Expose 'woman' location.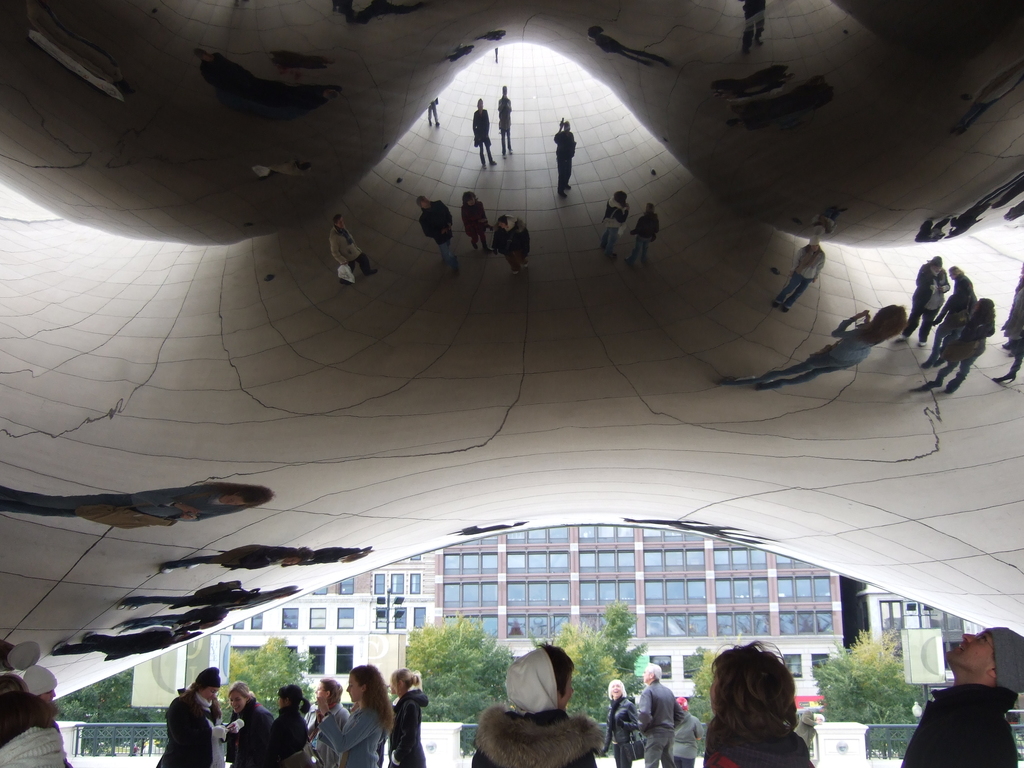
Exposed at [left=602, top=680, right=646, bottom=767].
